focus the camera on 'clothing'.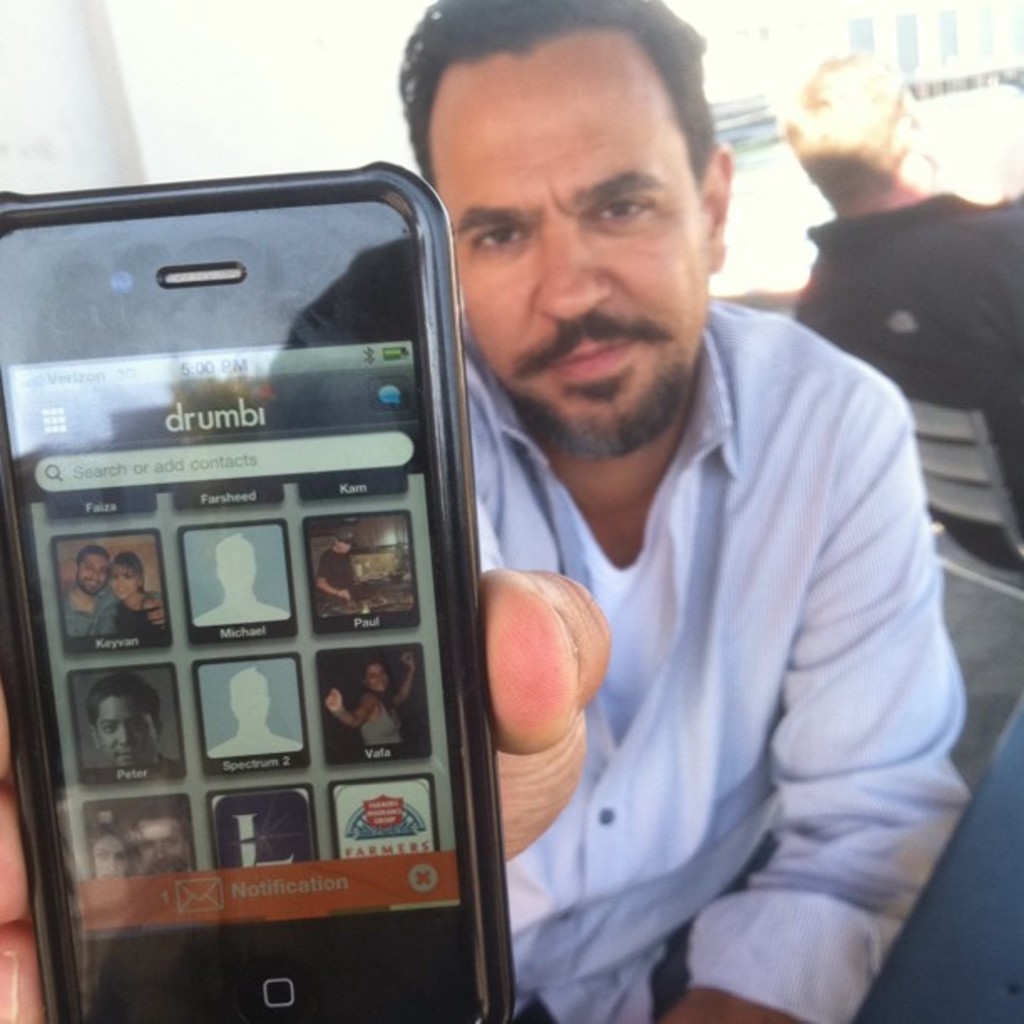
Focus region: crop(141, 741, 179, 770).
